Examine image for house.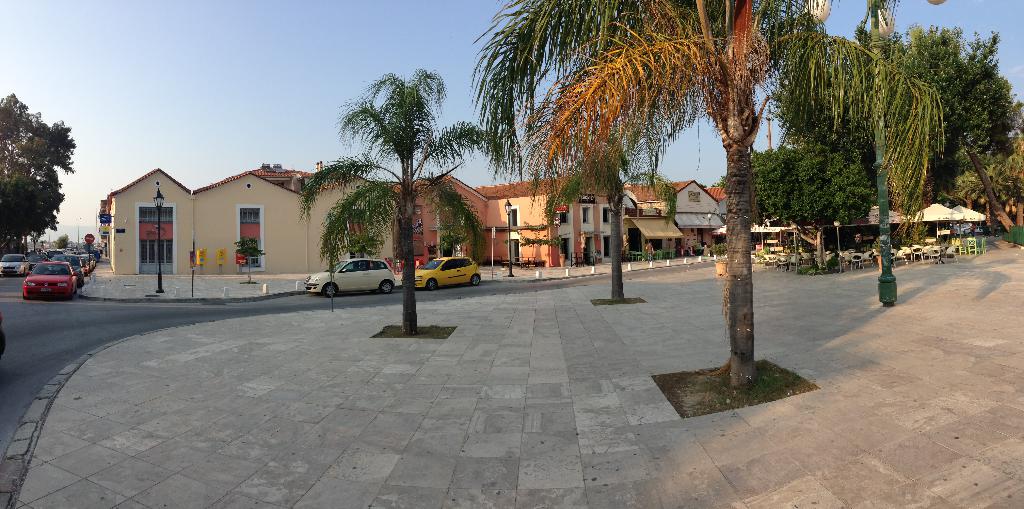
Examination result: {"x1": 474, "y1": 171, "x2": 618, "y2": 268}.
